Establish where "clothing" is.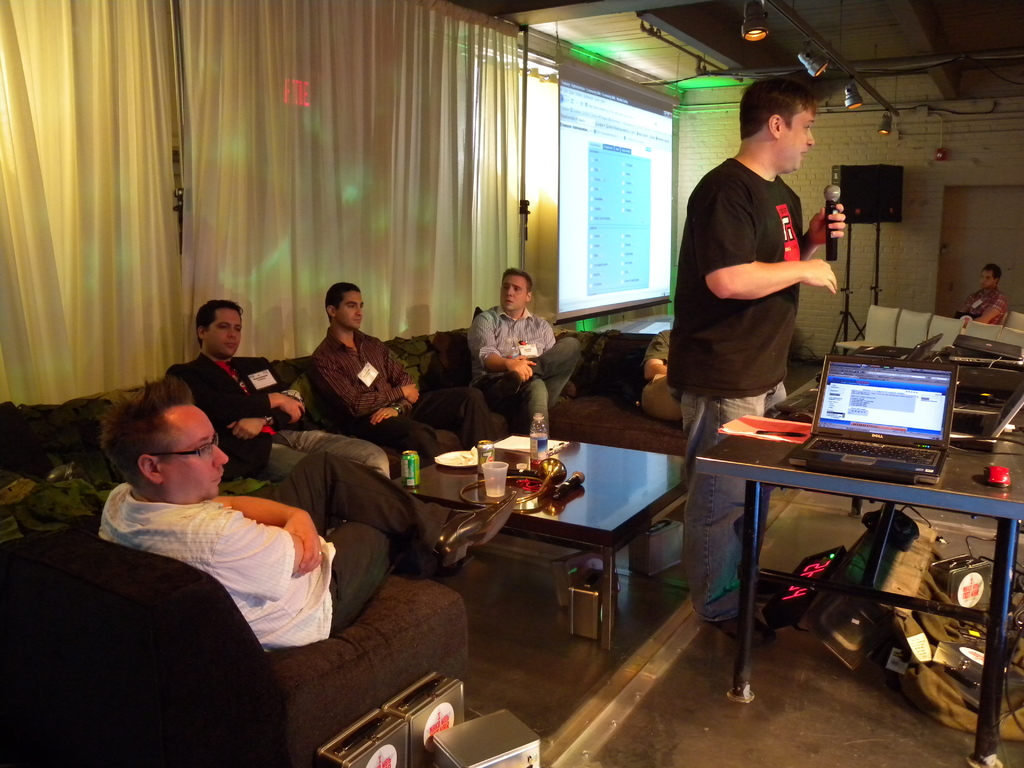
Established at 170 352 433 572.
